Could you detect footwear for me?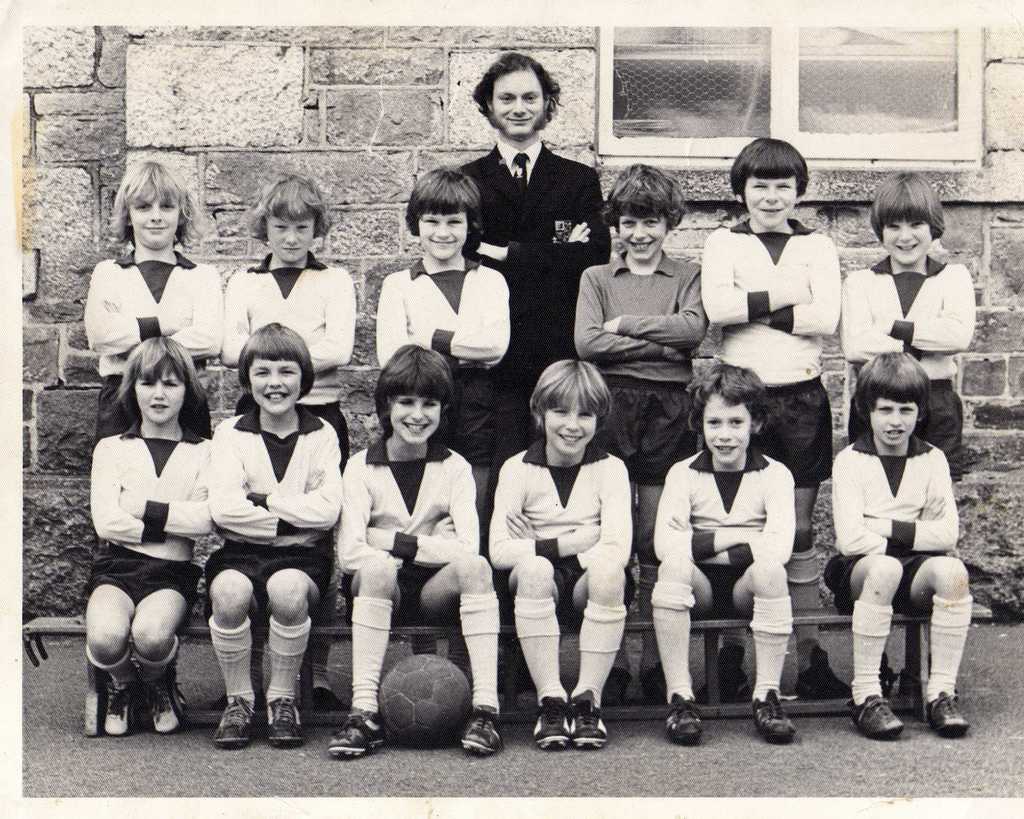
Detection result: (460, 706, 508, 755).
